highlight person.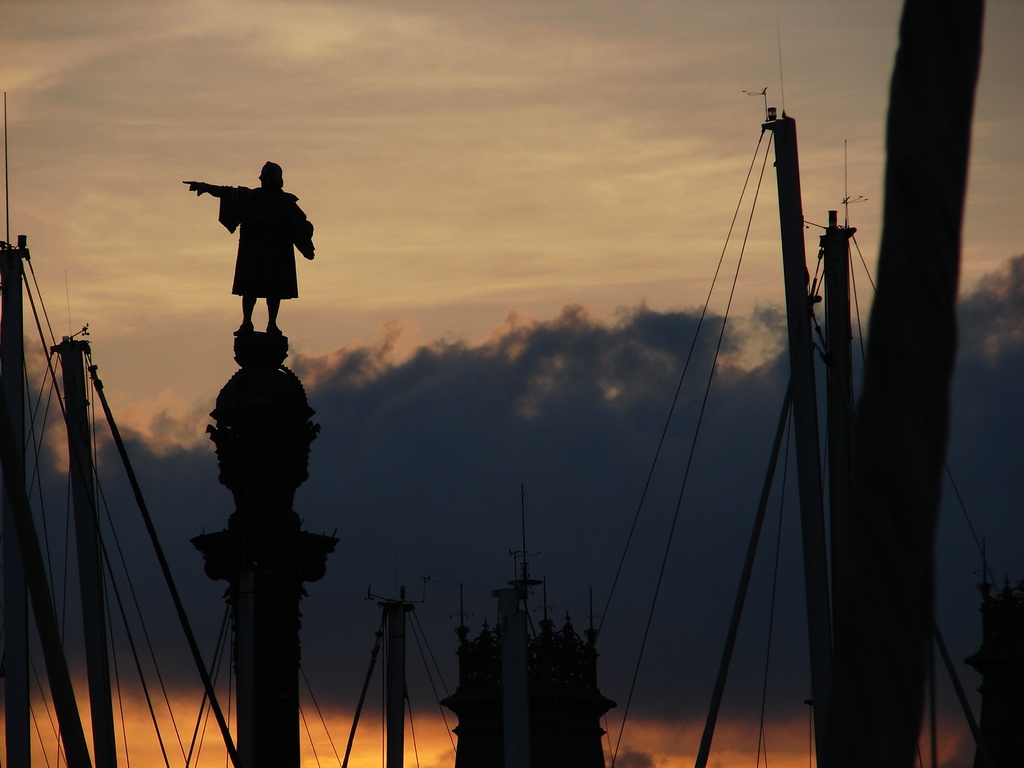
Highlighted region: x1=175, y1=156, x2=314, y2=335.
